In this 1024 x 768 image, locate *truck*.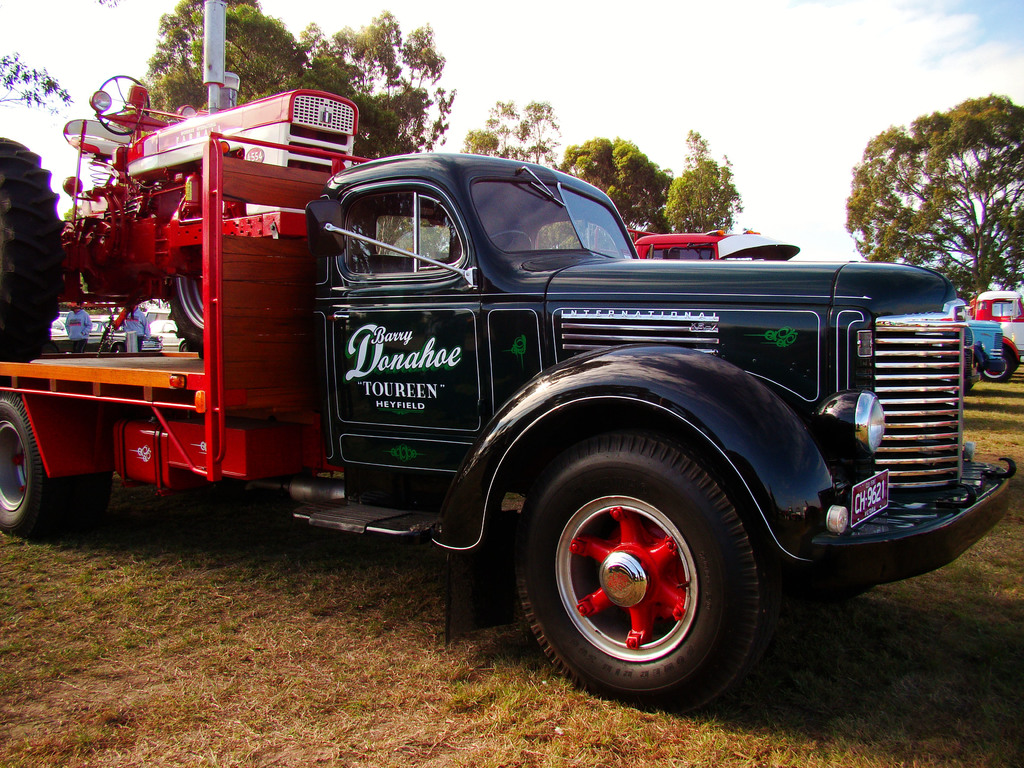
Bounding box: select_region(959, 287, 1023, 374).
